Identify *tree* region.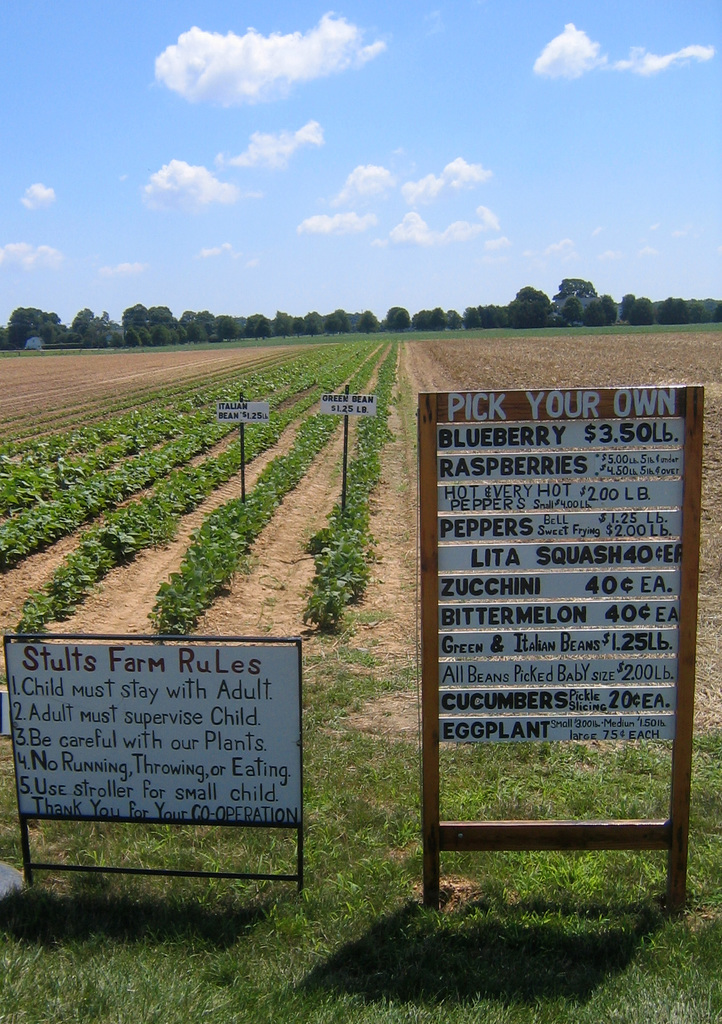
Region: crop(630, 294, 654, 325).
